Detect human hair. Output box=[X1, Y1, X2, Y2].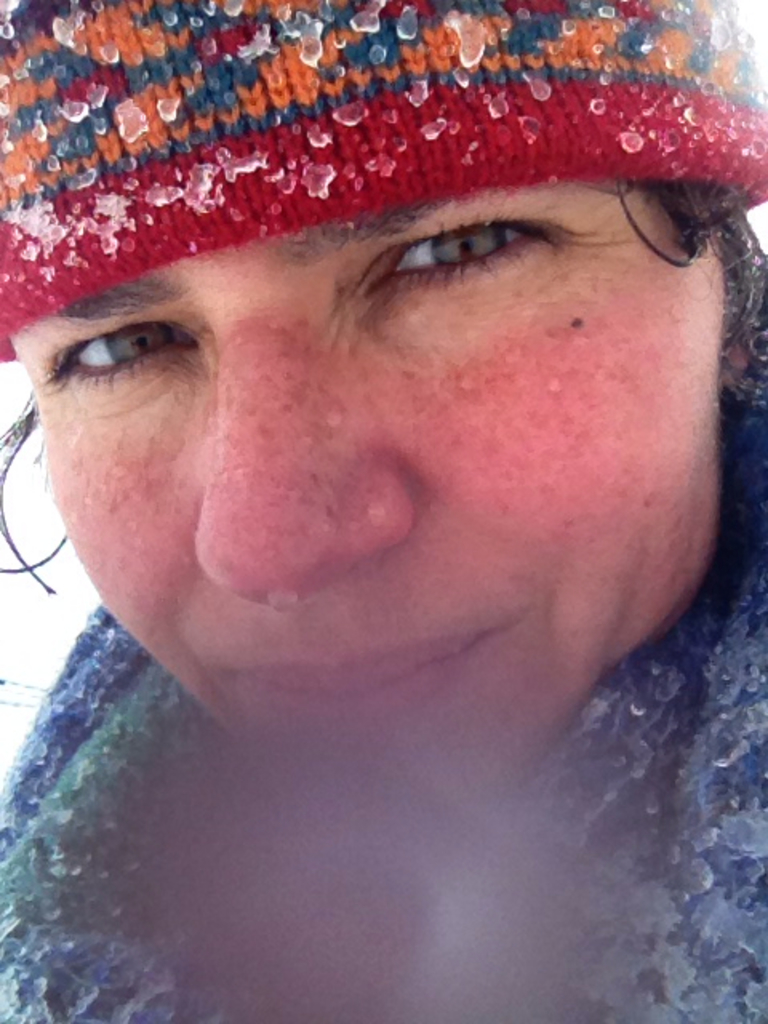
box=[0, 176, 766, 598].
